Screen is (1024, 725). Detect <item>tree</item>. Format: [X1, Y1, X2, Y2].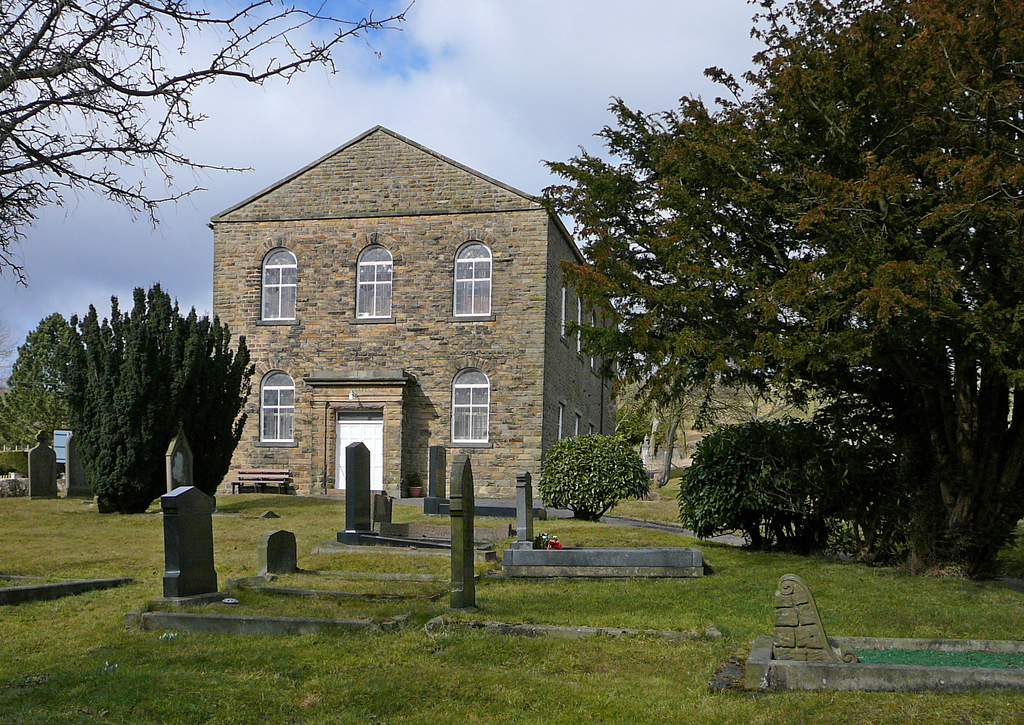
[123, 291, 153, 402].
